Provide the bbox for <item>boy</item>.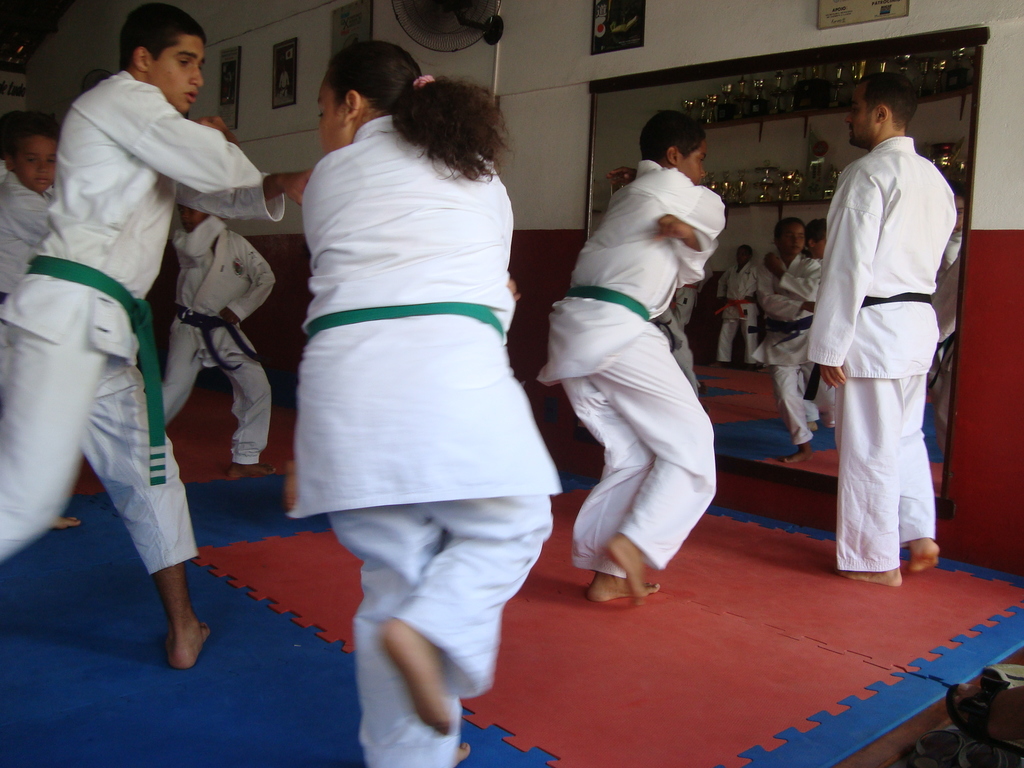
locate(0, 106, 62, 303).
